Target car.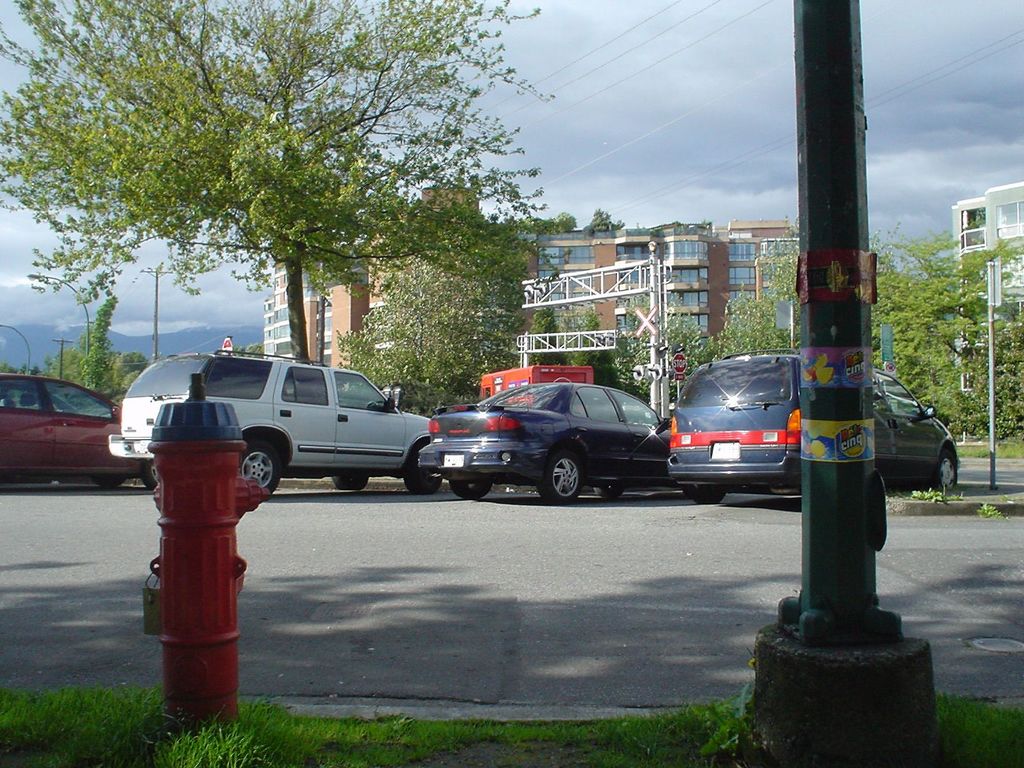
Target region: bbox=[403, 374, 681, 506].
